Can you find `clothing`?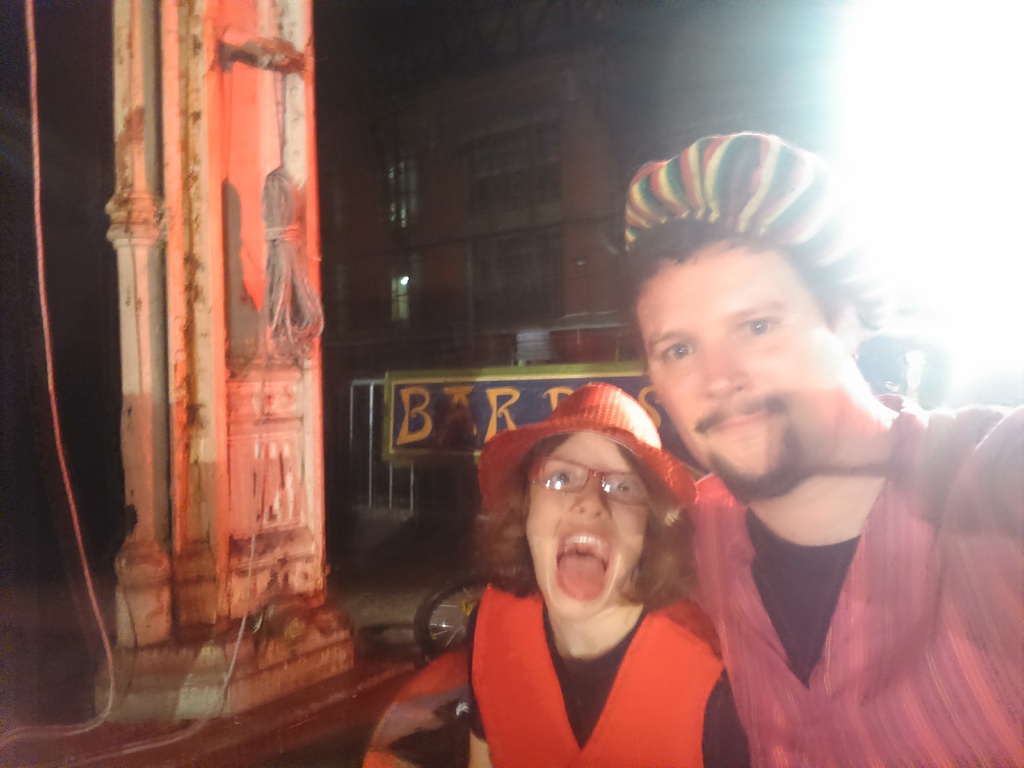
Yes, bounding box: (652,391,996,748).
